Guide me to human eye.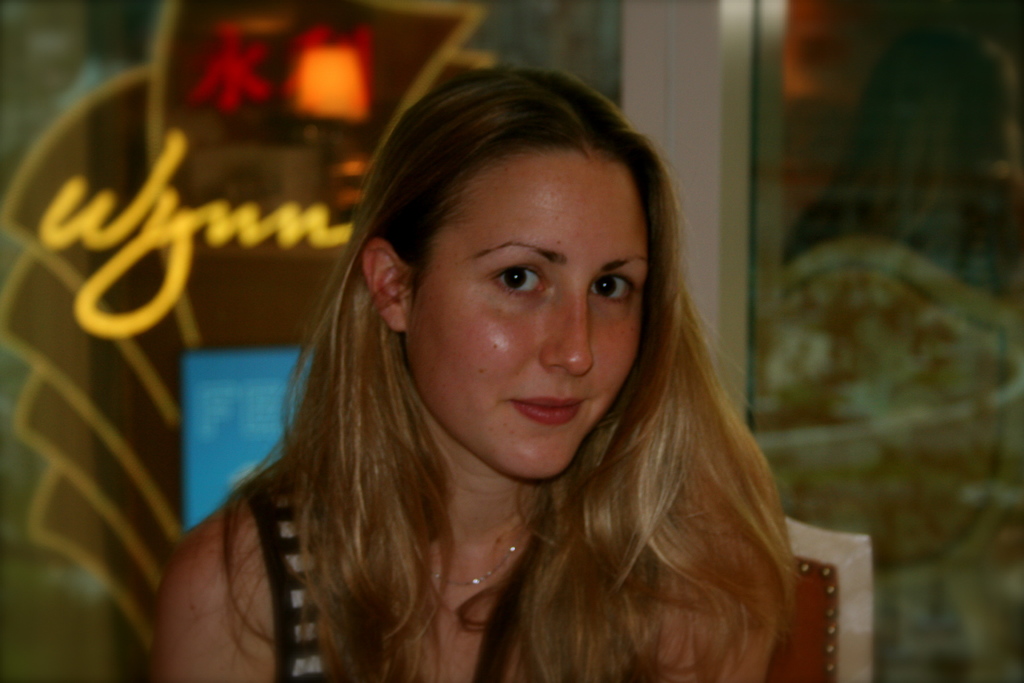
Guidance: [x1=496, y1=266, x2=547, y2=299].
